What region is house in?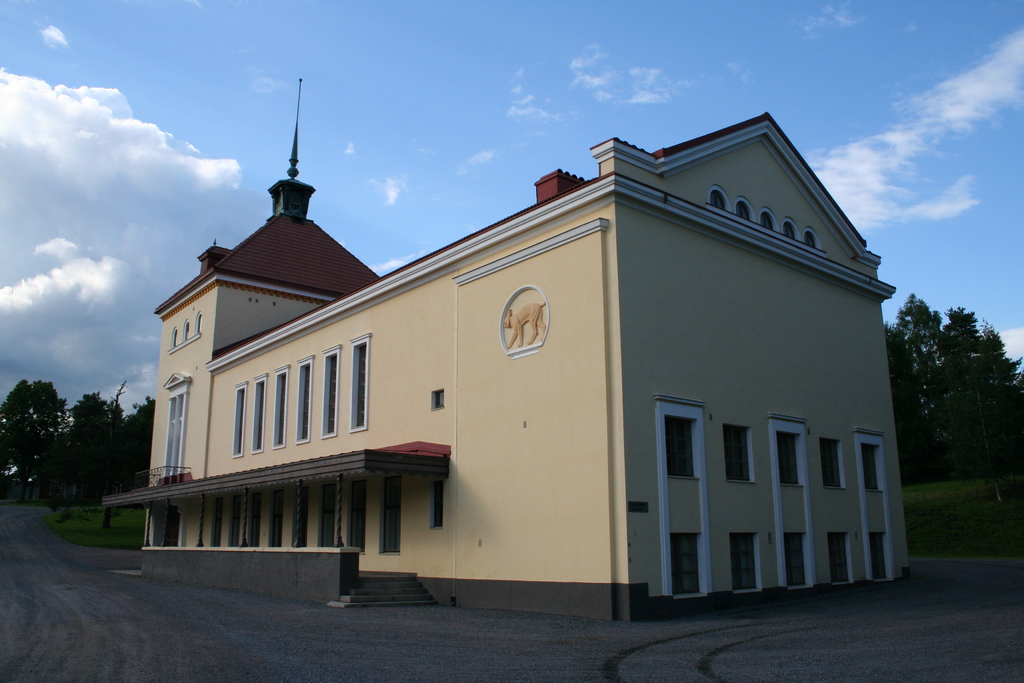
Rect(138, 101, 917, 613).
